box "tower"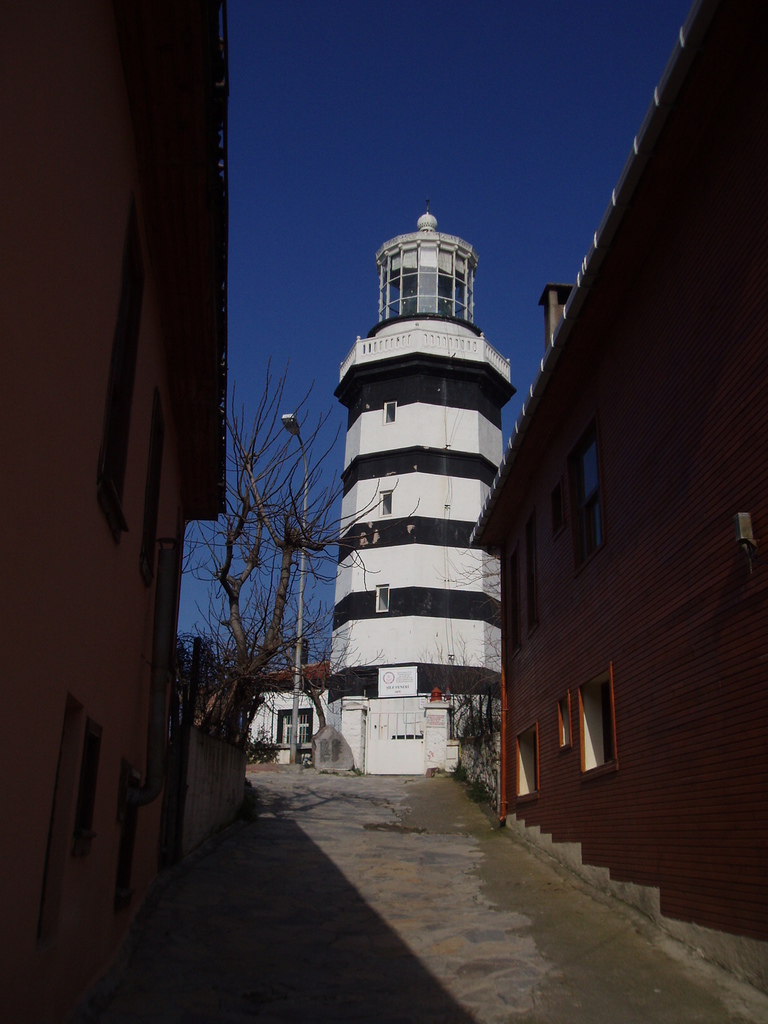
{"x1": 319, "y1": 212, "x2": 529, "y2": 729}
